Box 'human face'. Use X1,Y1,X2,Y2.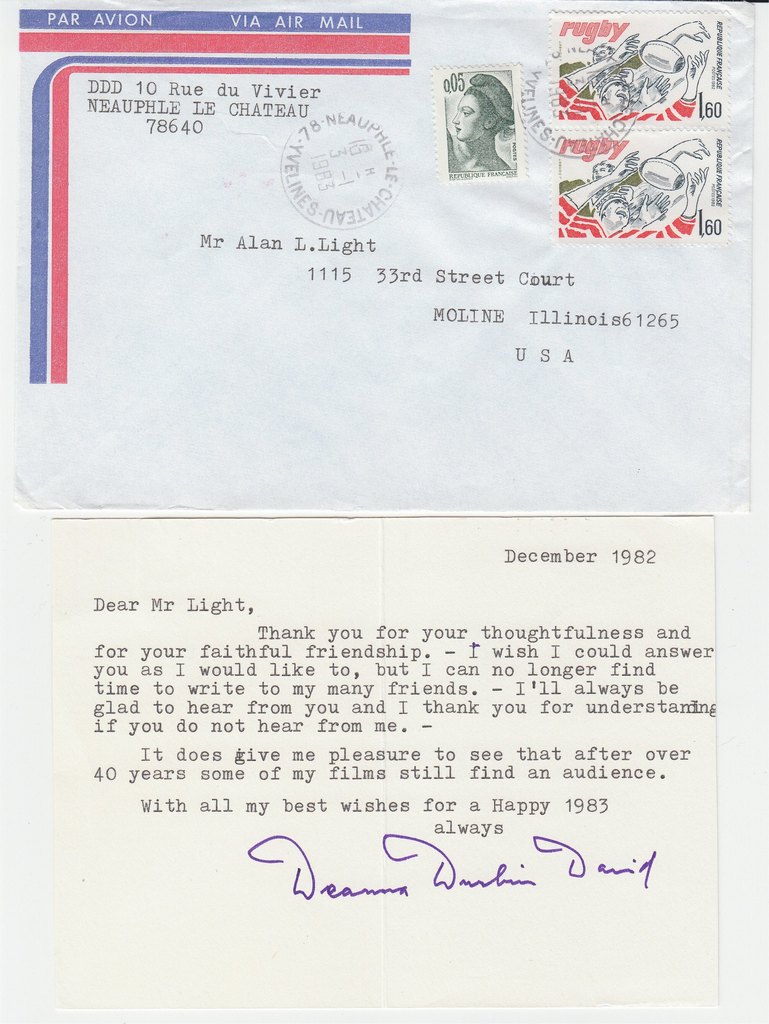
591,45,610,63.
